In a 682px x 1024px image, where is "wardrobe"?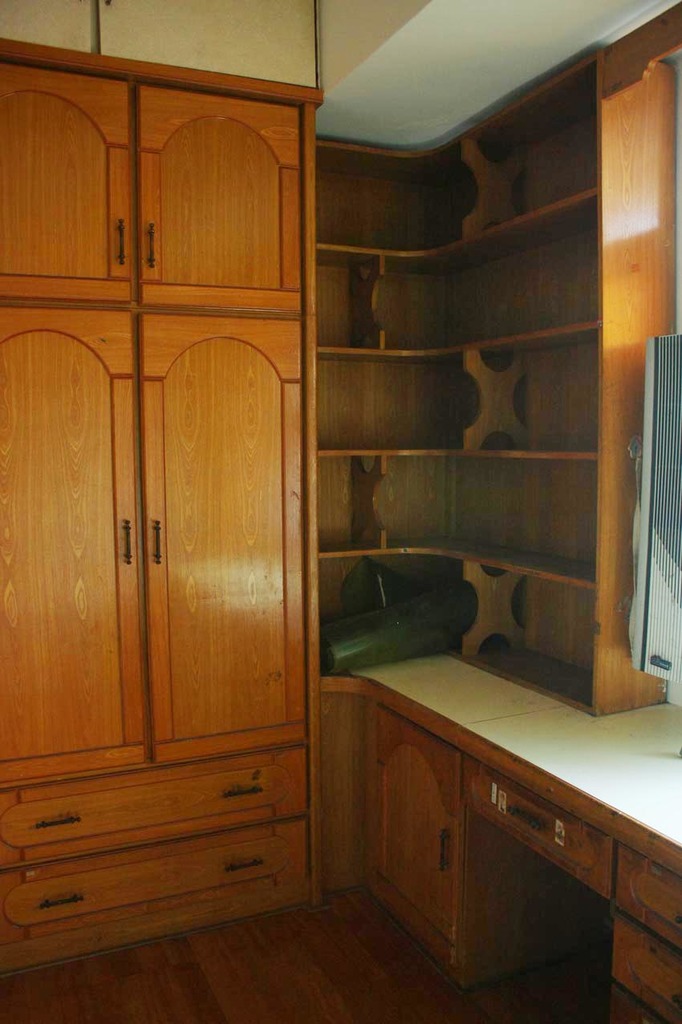
{"left": 0, "top": 58, "right": 327, "bottom": 317}.
